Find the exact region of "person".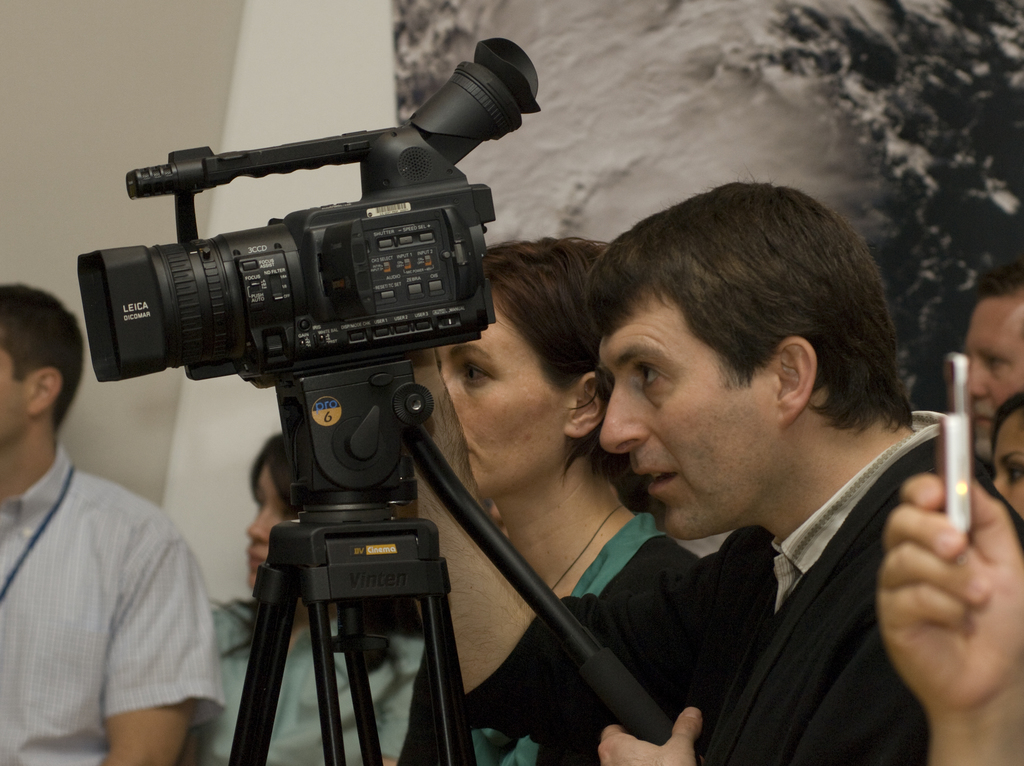
Exact region: detection(557, 236, 1000, 758).
